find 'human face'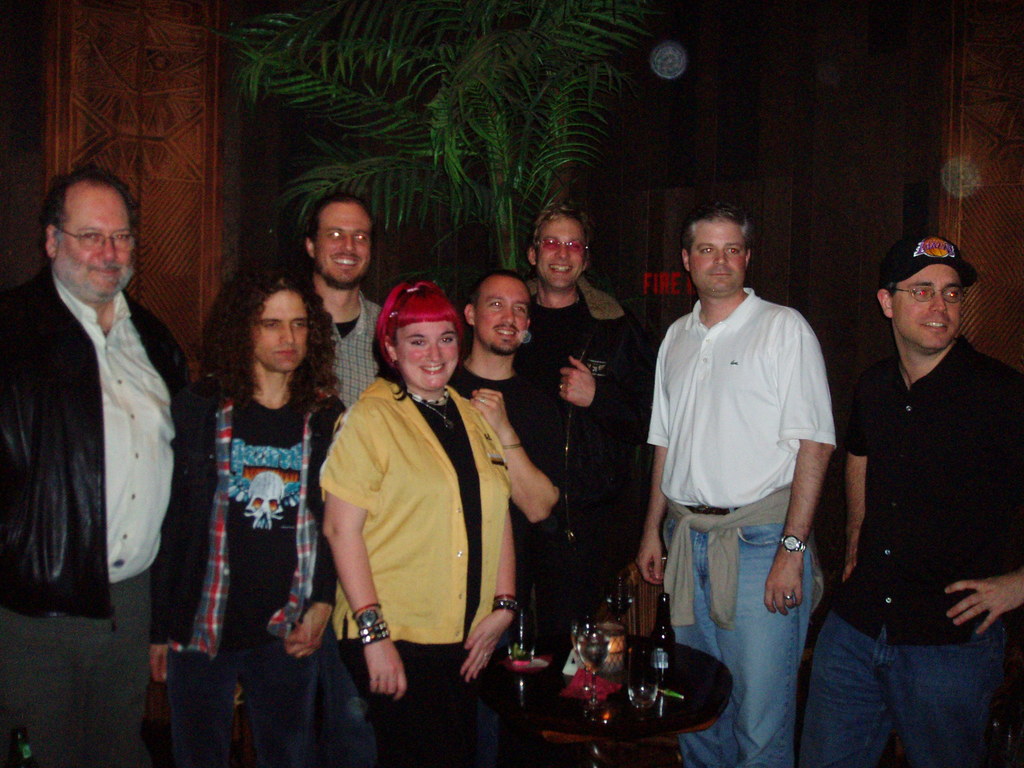
[541, 222, 588, 292]
